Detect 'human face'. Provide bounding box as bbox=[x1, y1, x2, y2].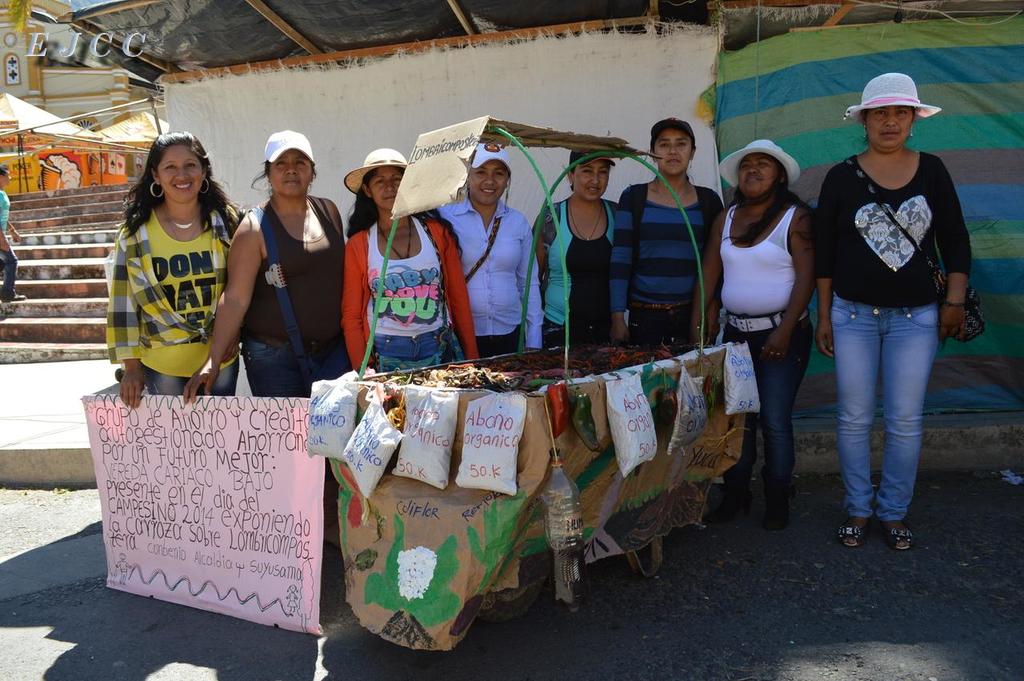
bbox=[737, 156, 777, 198].
